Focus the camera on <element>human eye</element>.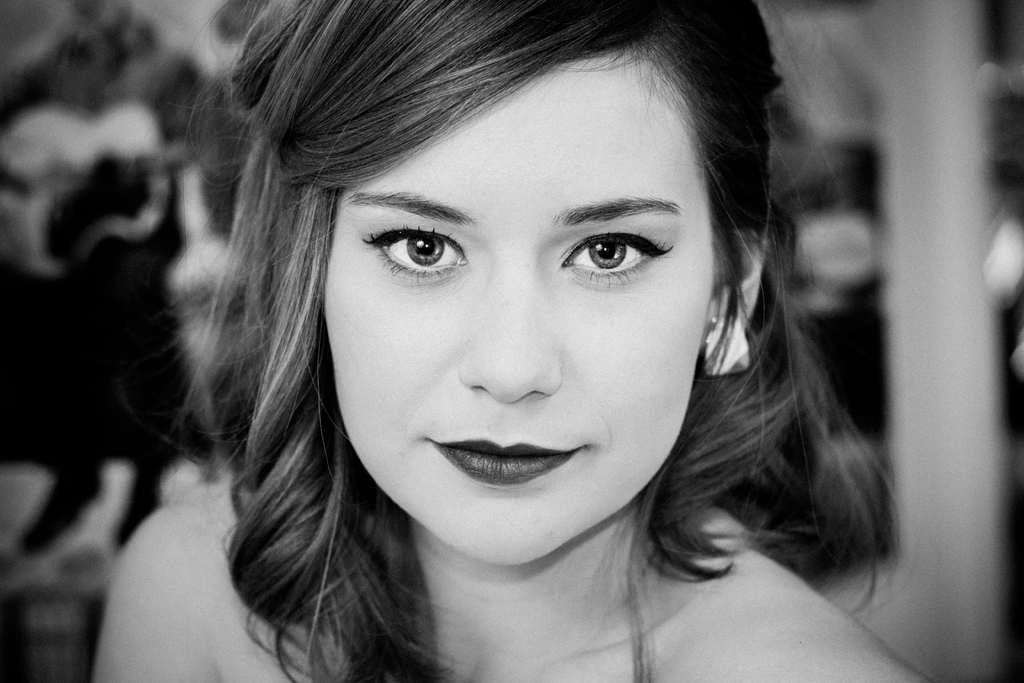
Focus region: bbox=[356, 217, 472, 293].
